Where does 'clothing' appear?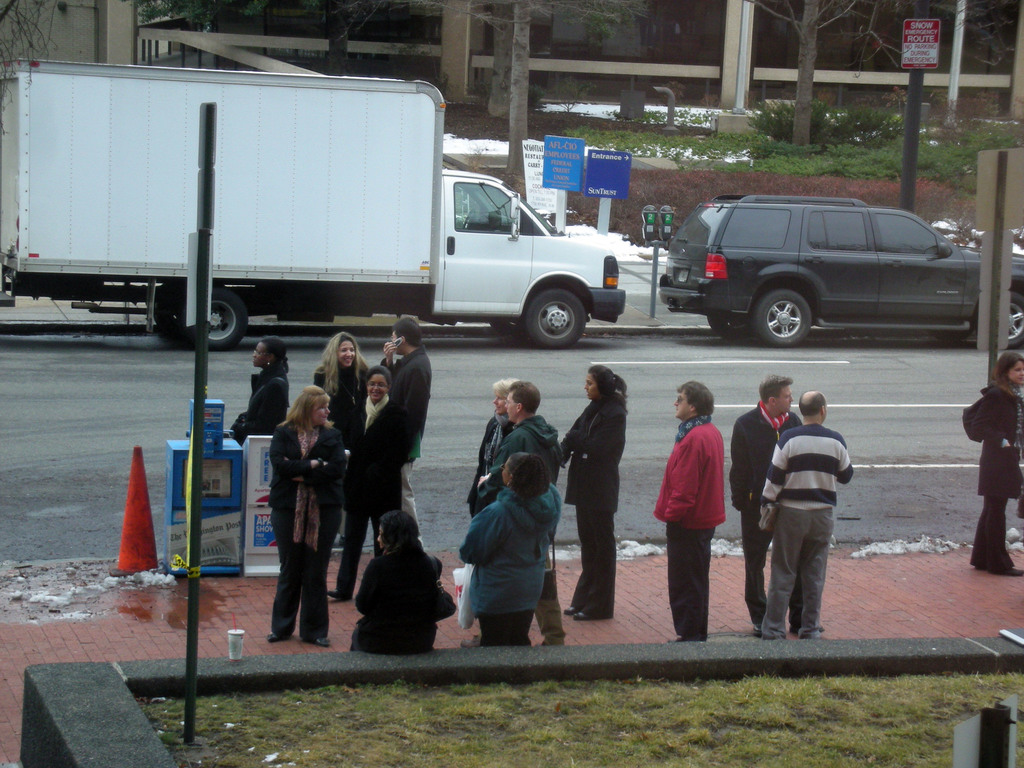
Appears at <bbox>561, 392, 627, 617</bbox>.
